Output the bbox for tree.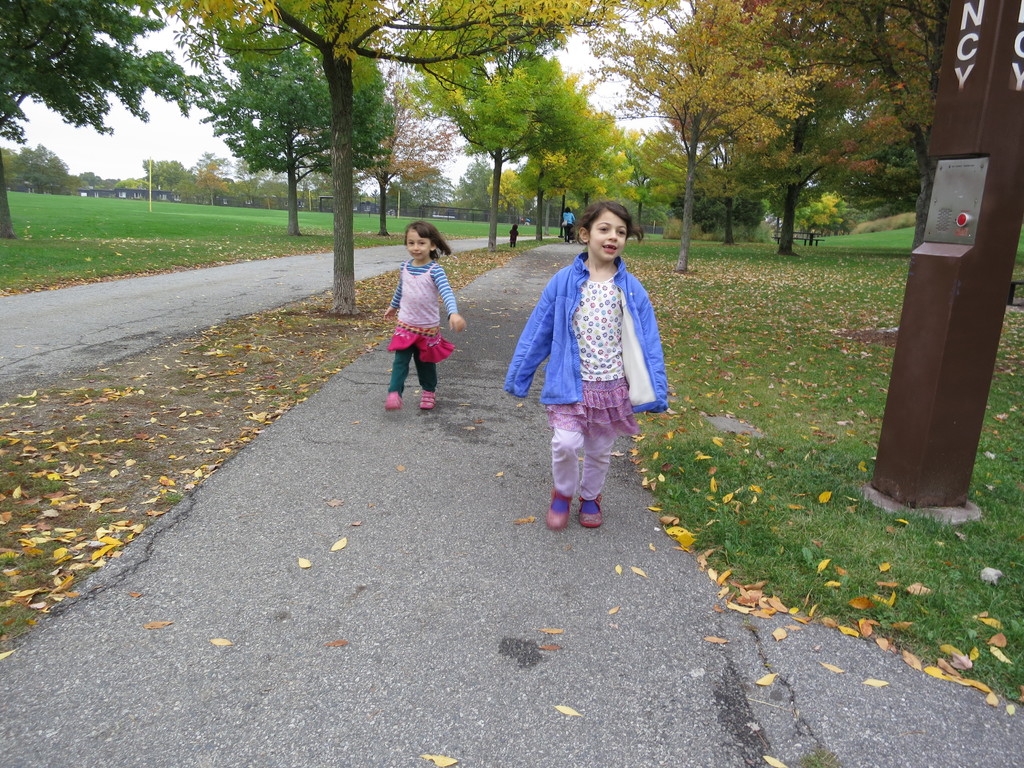
BBox(410, 45, 546, 250).
